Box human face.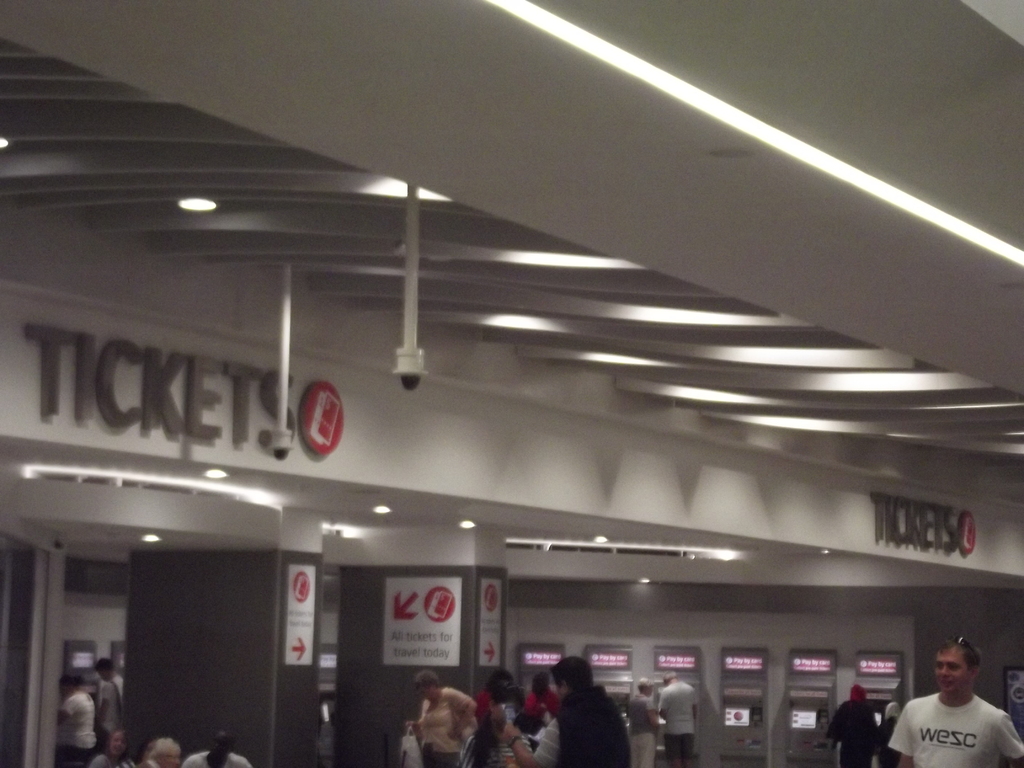
(x1=932, y1=646, x2=970, y2=691).
